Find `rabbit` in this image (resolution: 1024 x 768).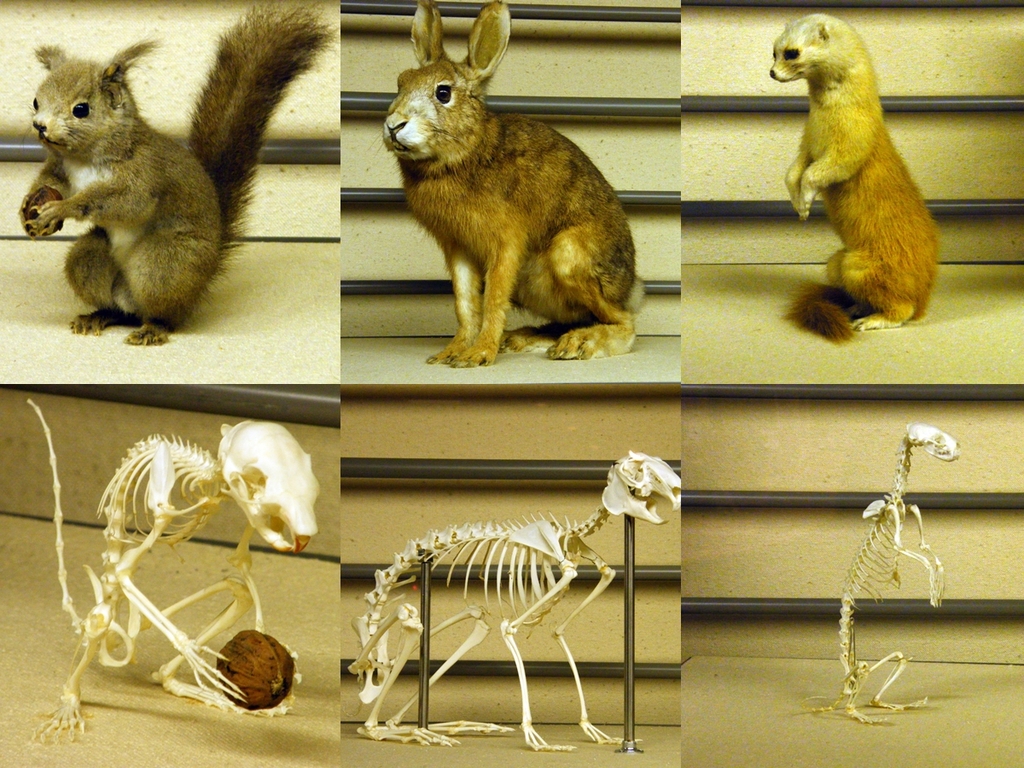
x1=372, y1=0, x2=648, y2=368.
